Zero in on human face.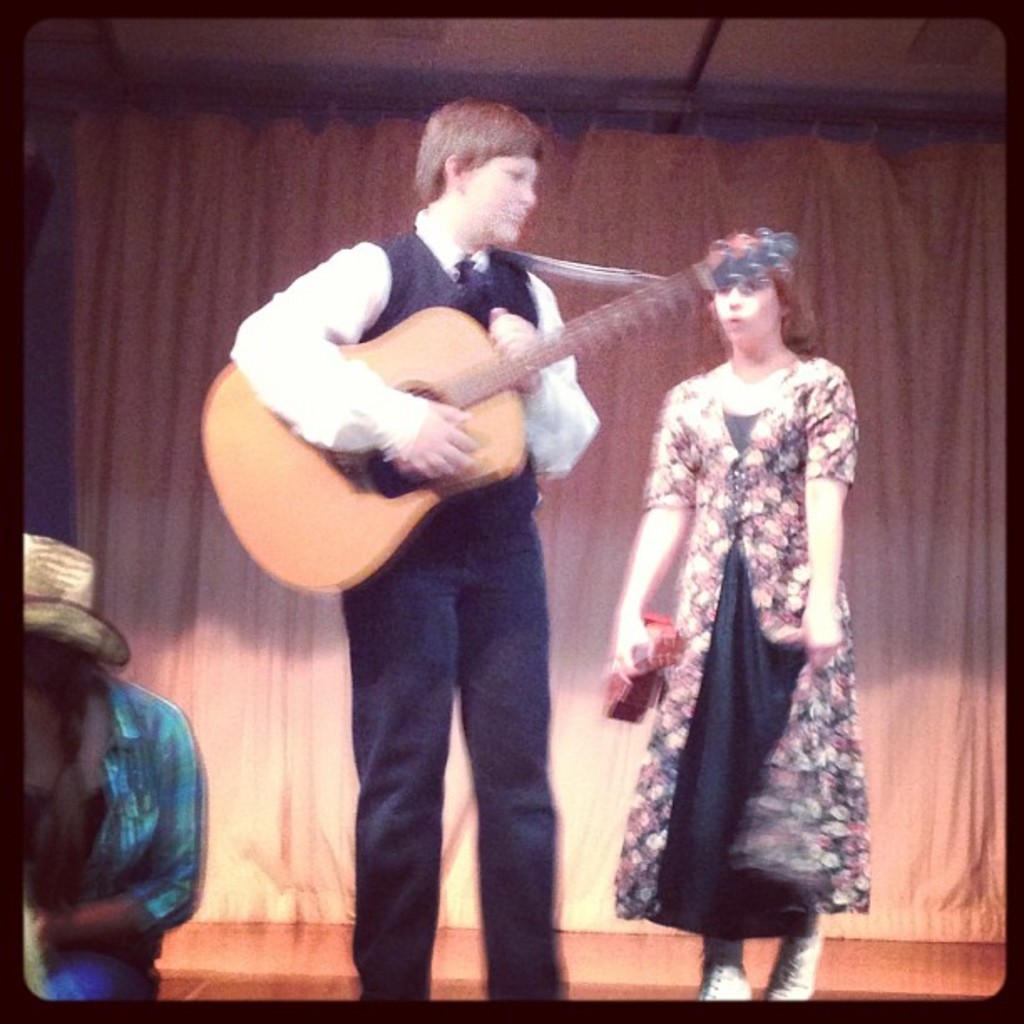
Zeroed in: 711 271 775 340.
